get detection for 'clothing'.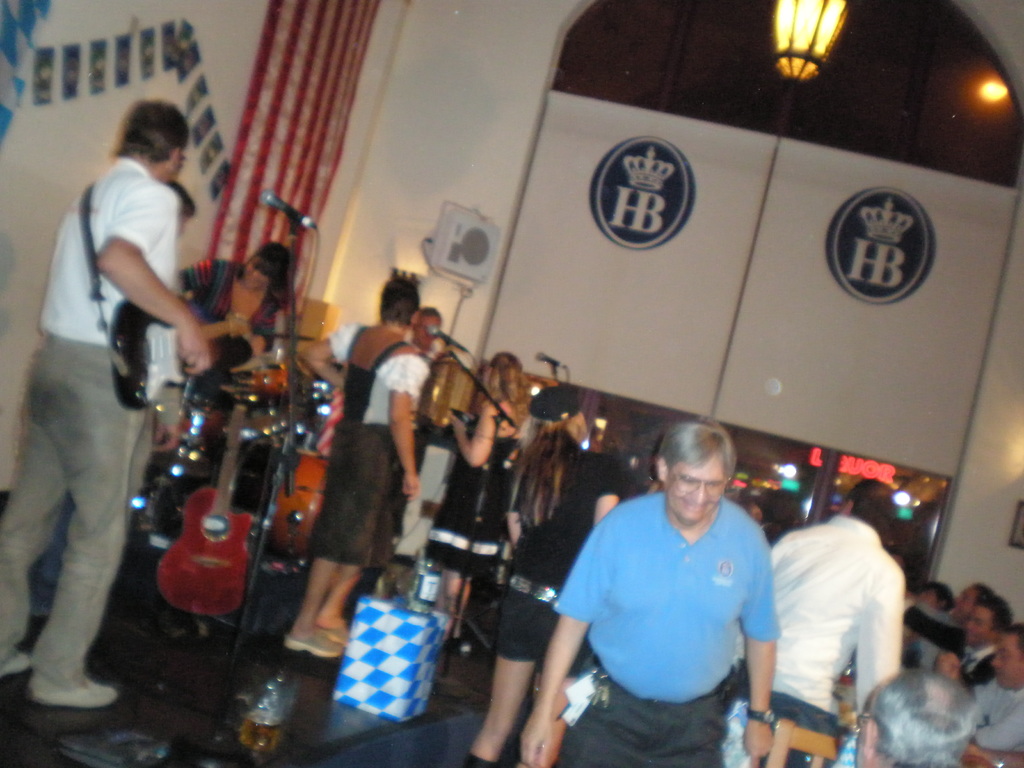
Detection: (975,681,1023,755).
